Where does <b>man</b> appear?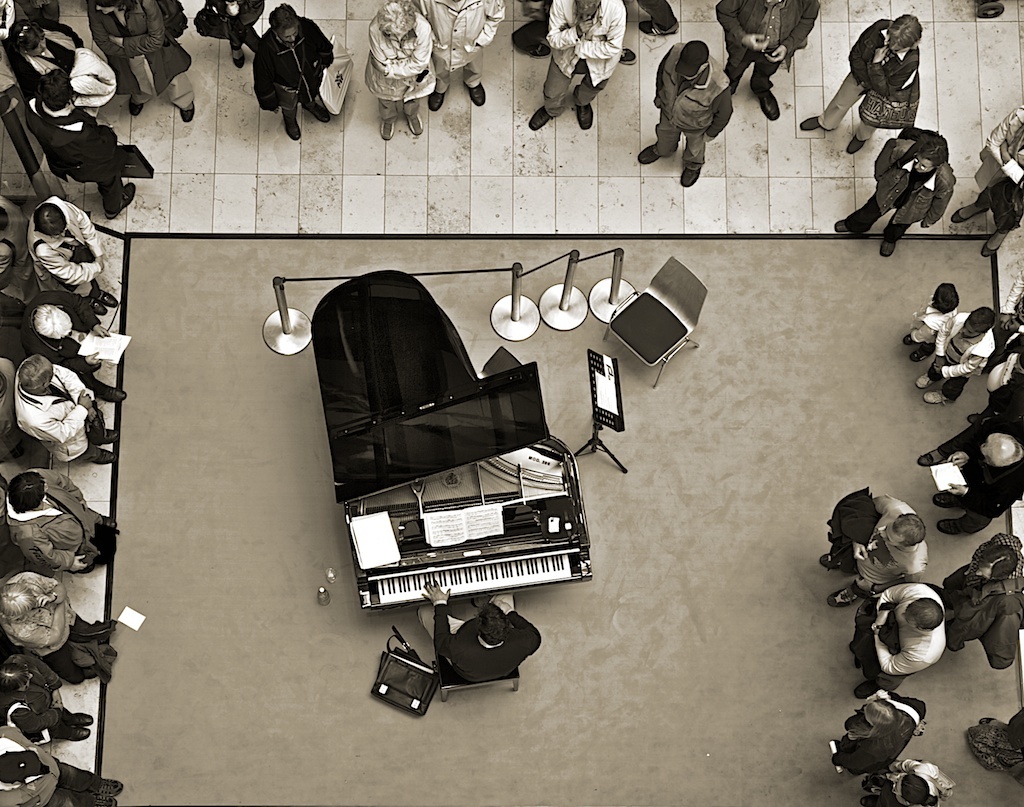
Appears at (0, 731, 121, 806).
